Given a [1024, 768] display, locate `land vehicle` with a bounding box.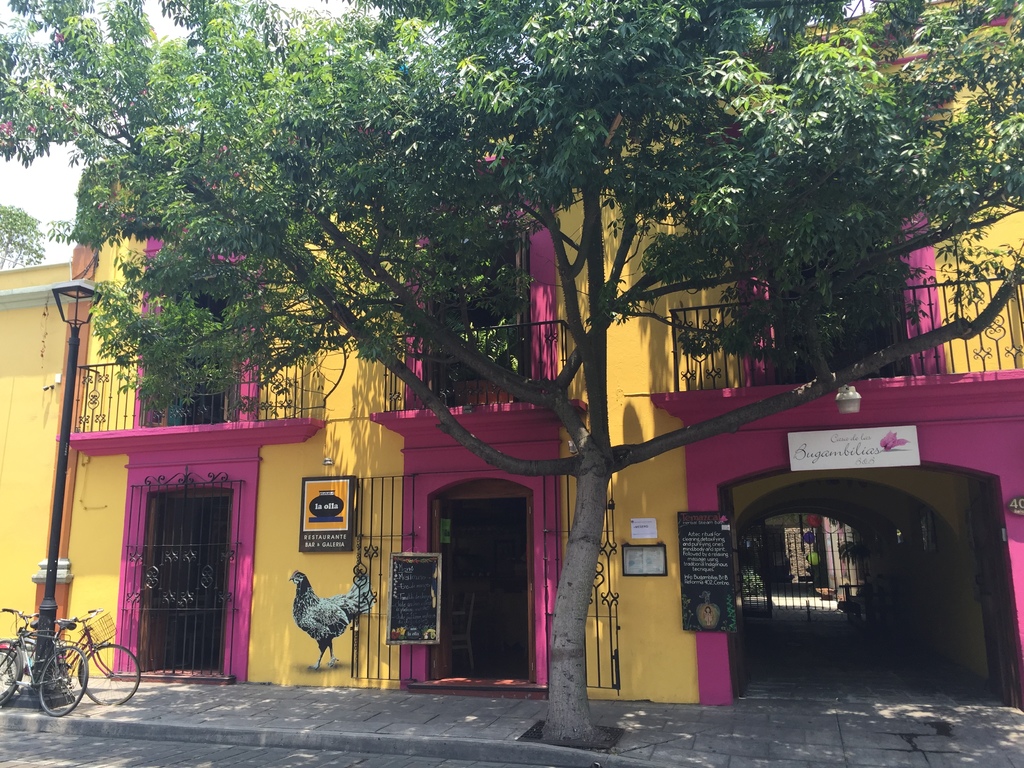
Located: 5,607,143,704.
